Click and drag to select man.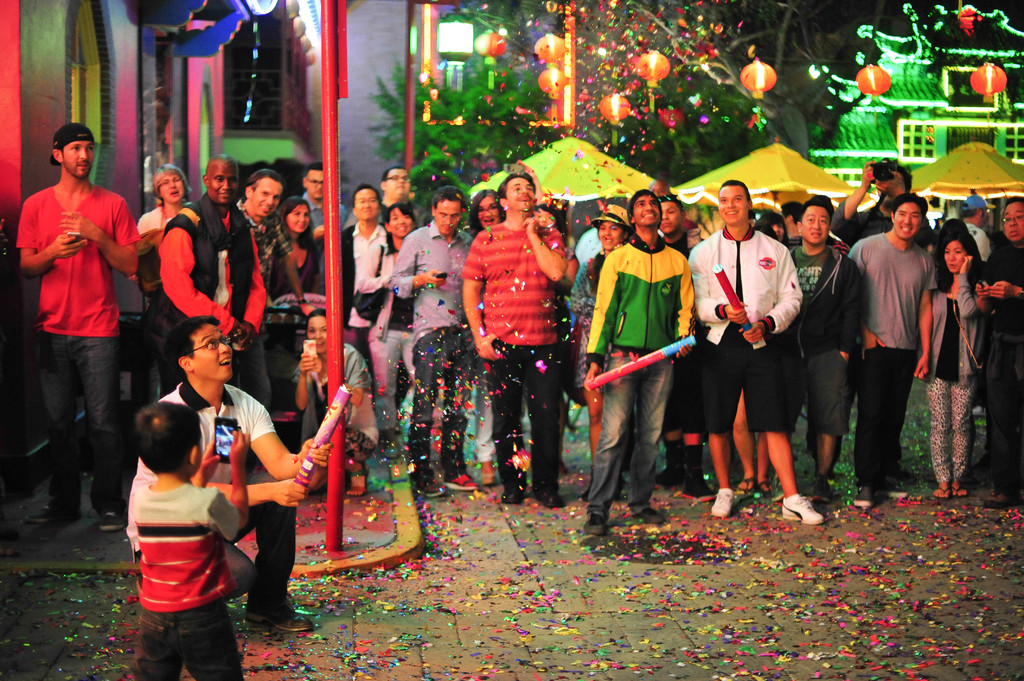
Selection: rect(339, 163, 412, 233).
